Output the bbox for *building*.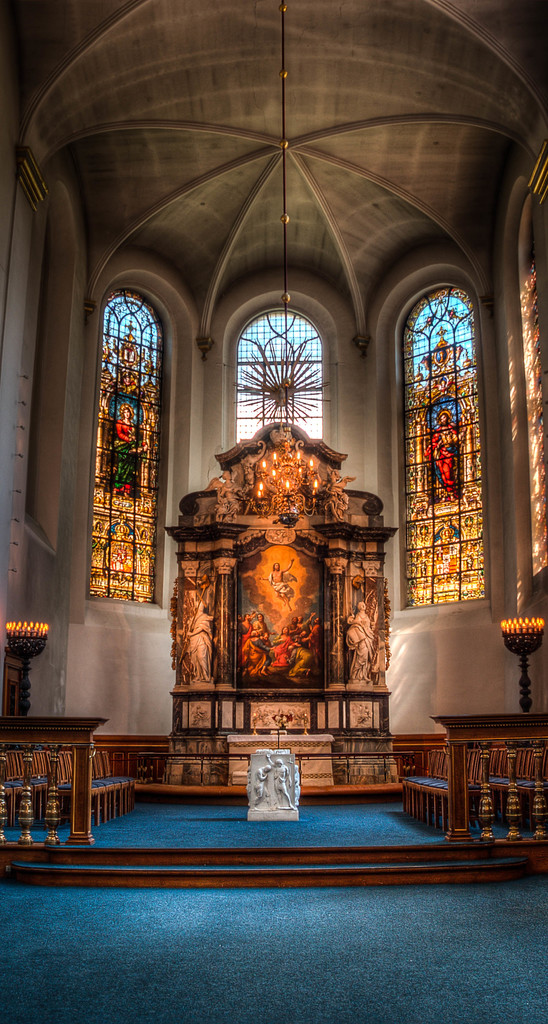
pyautogui.locateOnScreen(0, 0, 547, 1023).
